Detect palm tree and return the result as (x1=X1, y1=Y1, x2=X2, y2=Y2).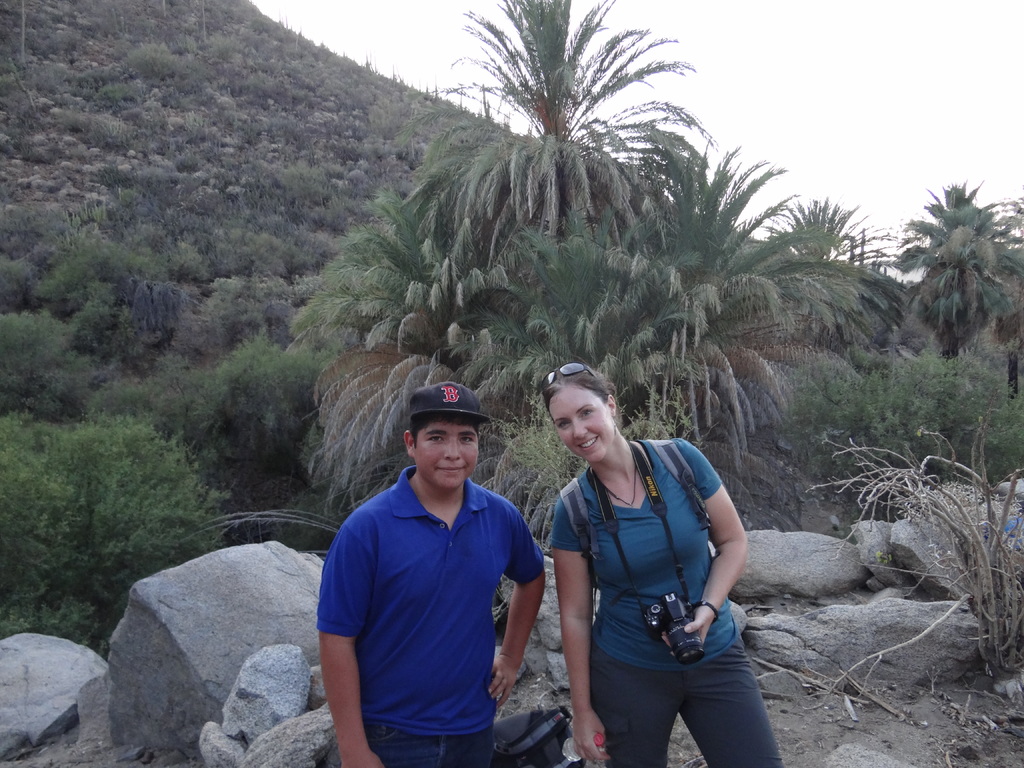
(x1=344, y1=12, x2=698, y2=401).
